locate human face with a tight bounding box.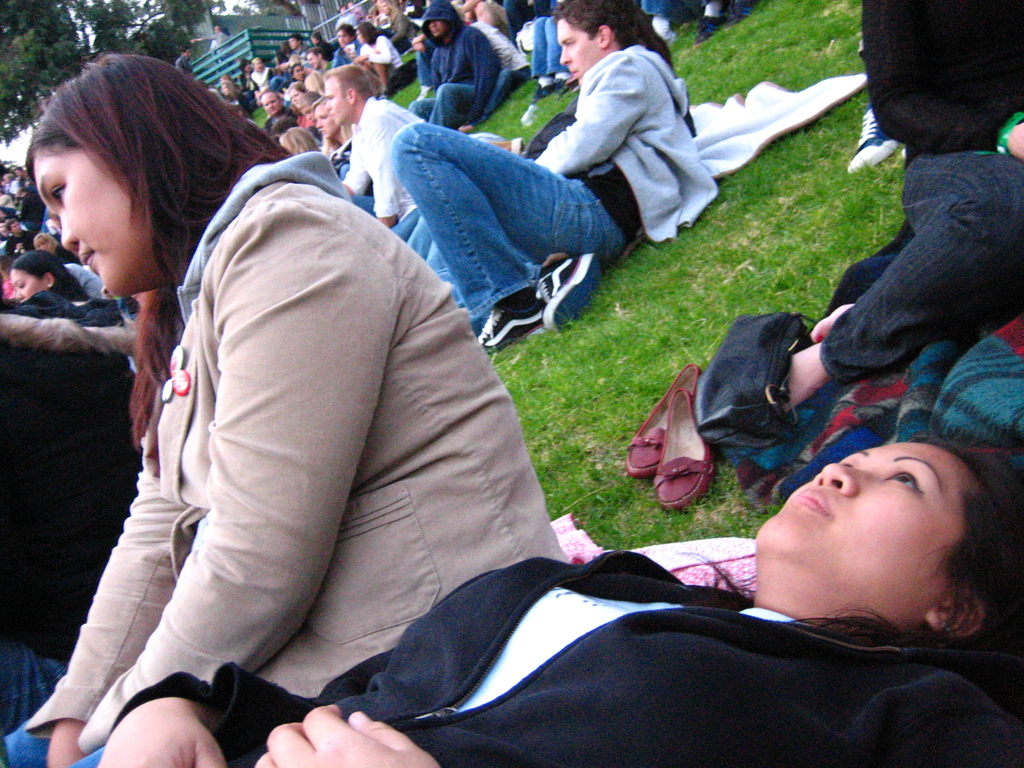
crop(9, 264, 46, 301).
